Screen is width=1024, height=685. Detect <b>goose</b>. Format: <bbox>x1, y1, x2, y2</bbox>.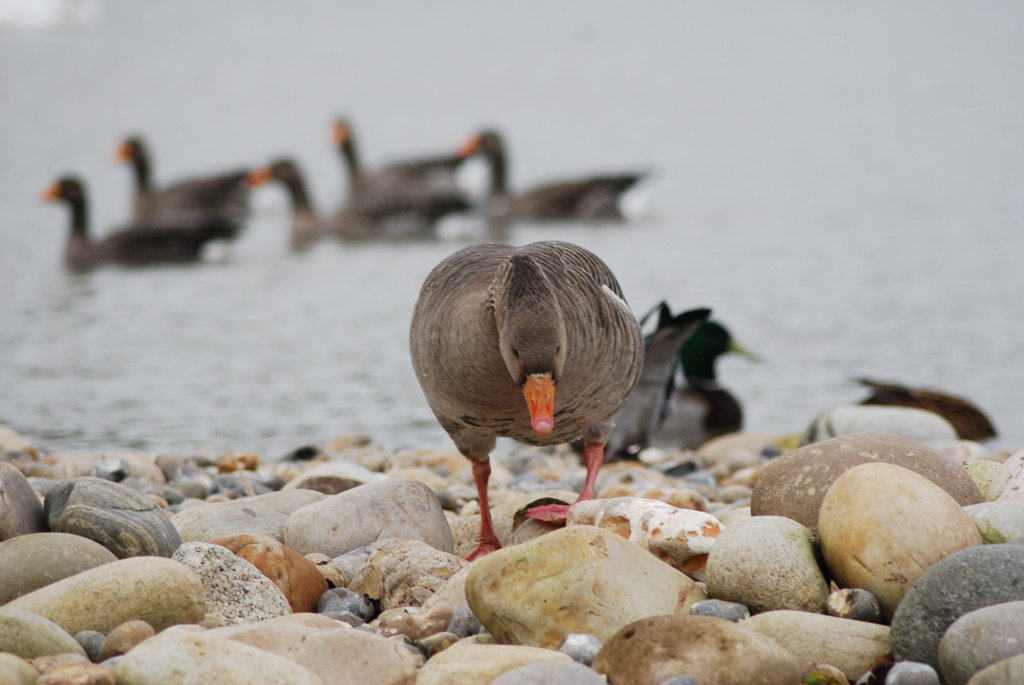
<bbox>334, 116, 477, 232</bbox>.
